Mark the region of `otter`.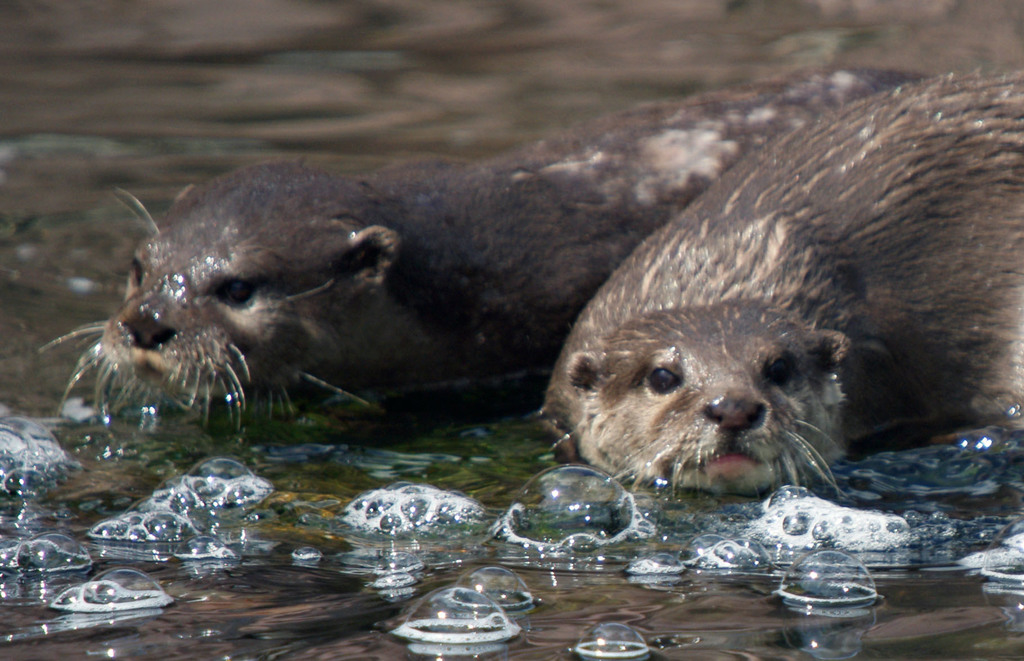
Region: 543/65/1023/498.
